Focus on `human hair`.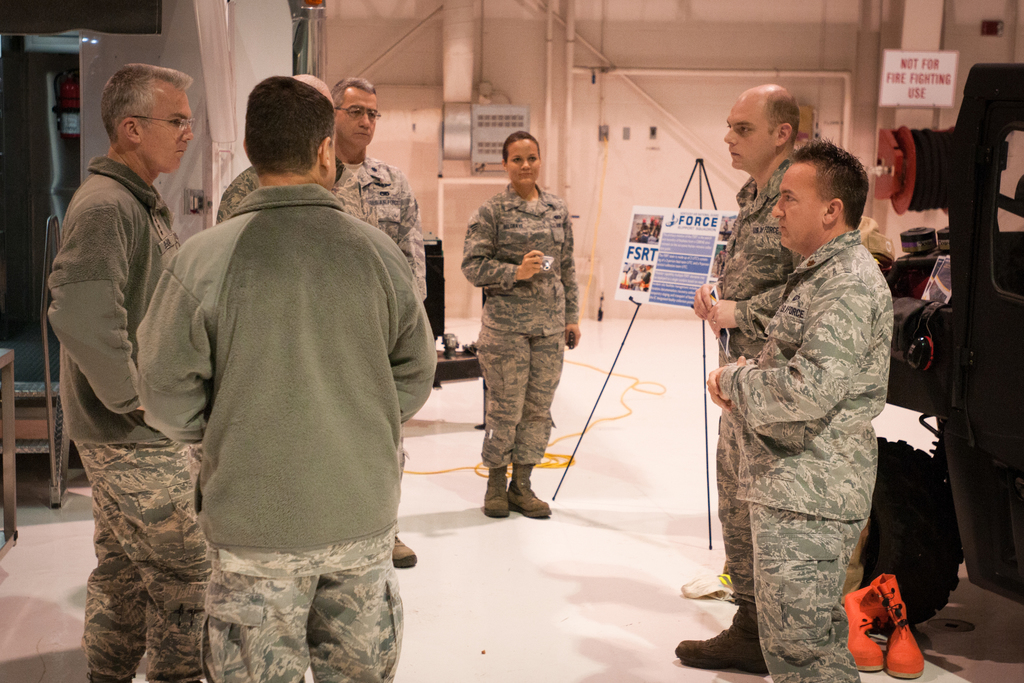
Focused at (left=792, top=136, right=868, bottom=232).
